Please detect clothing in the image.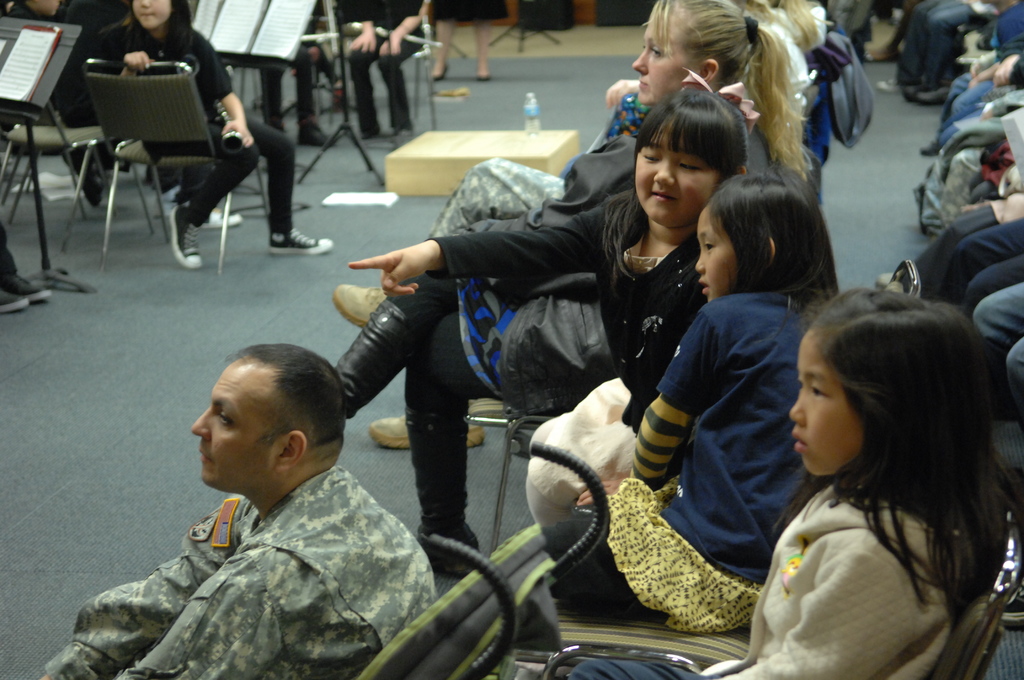
Rect(73, 416, 458, 676).
